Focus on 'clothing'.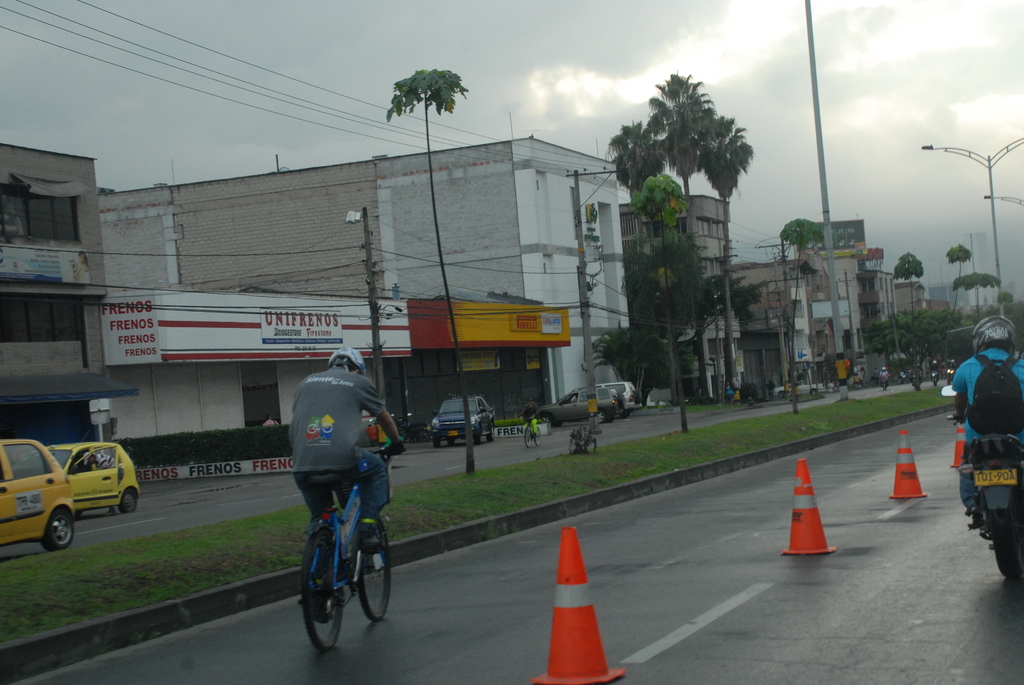
Focused at [93, 453, 124, 484].
